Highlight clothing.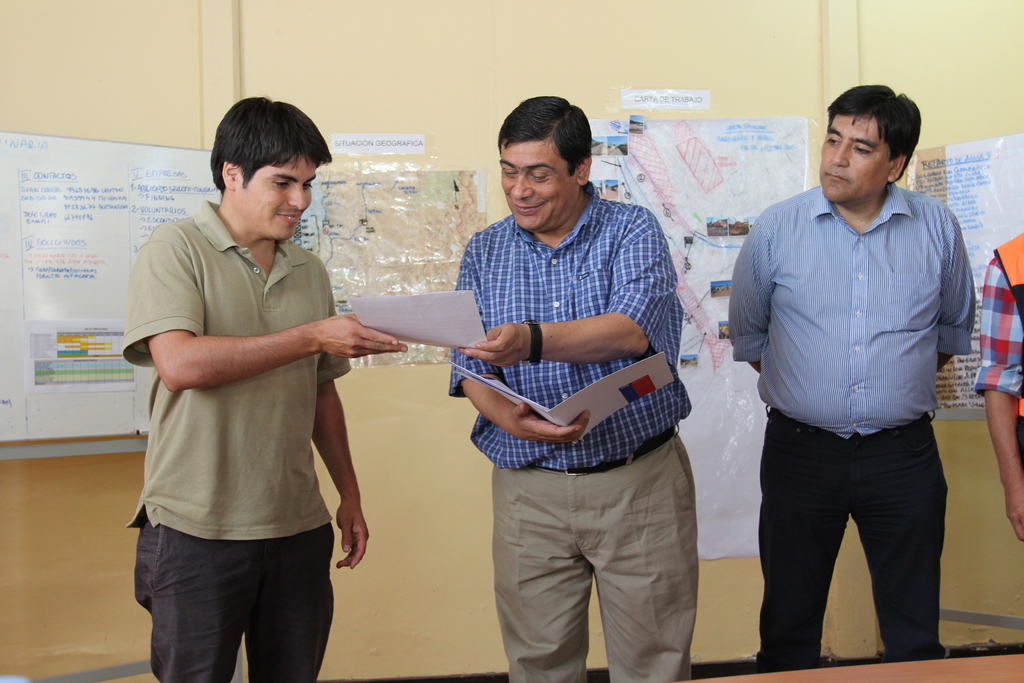
Highlighted region: (726, 172, 974, 672).
